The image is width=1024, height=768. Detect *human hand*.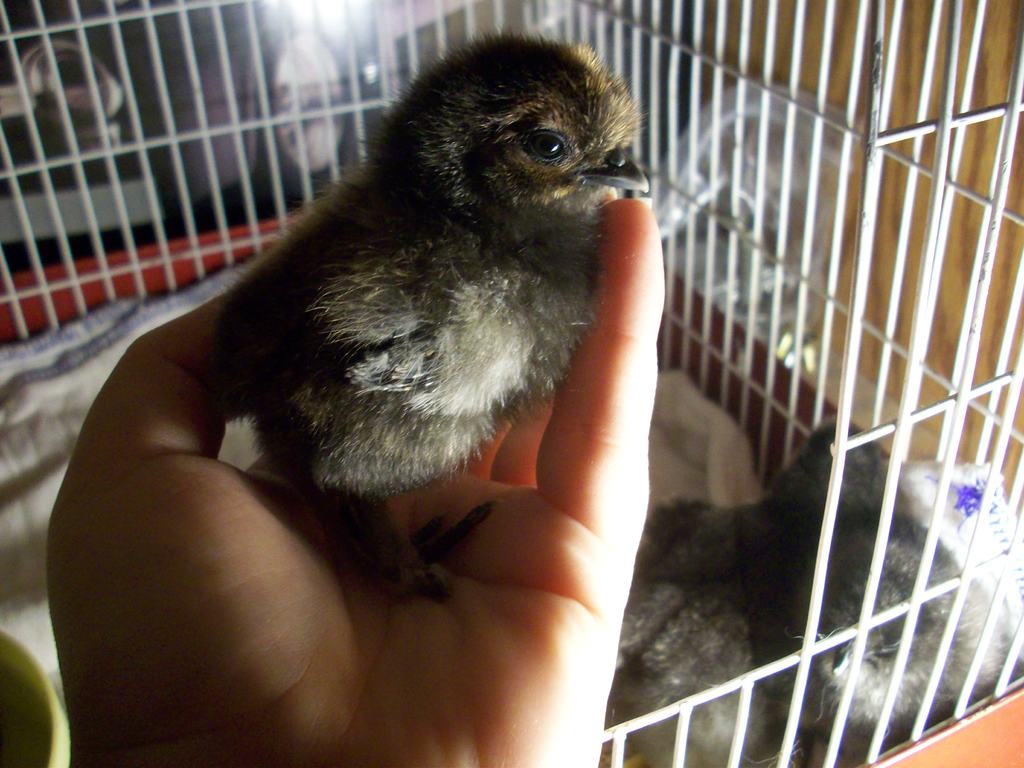
Detection: <bbox>43, 184, 670, 767</bbox>.
